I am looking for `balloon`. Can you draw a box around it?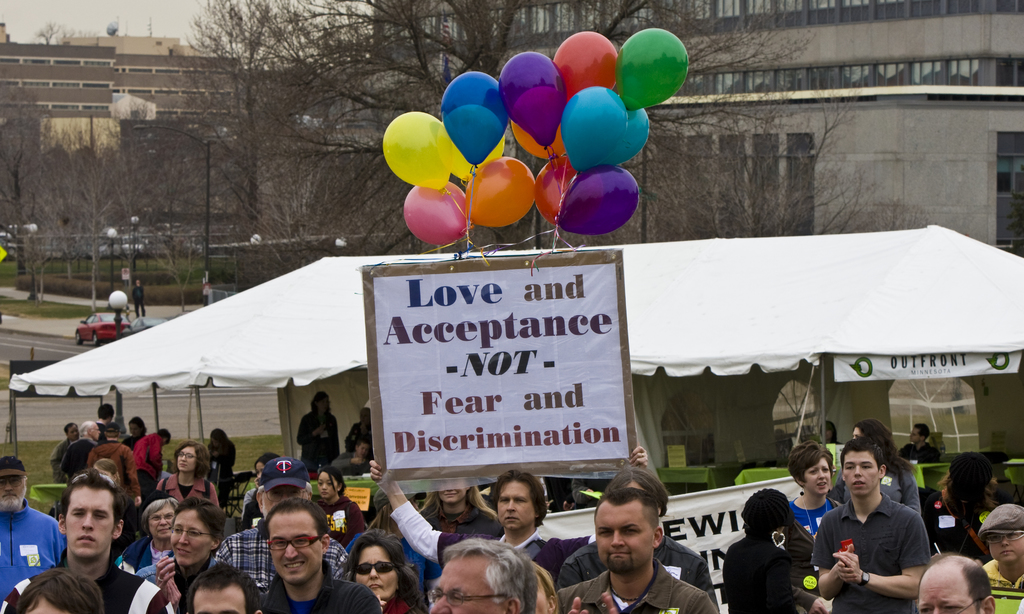
Sure, the bounding box is region(440, 70, 508, 166).
